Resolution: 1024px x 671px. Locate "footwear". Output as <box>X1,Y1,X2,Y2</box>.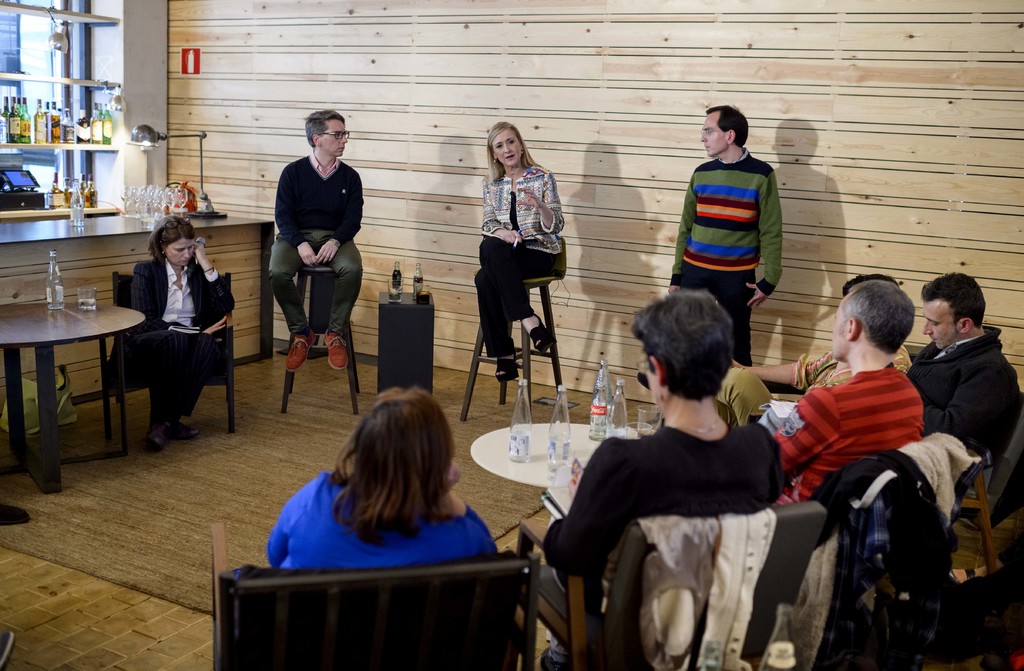
<box>284,328,318,375</box>.
